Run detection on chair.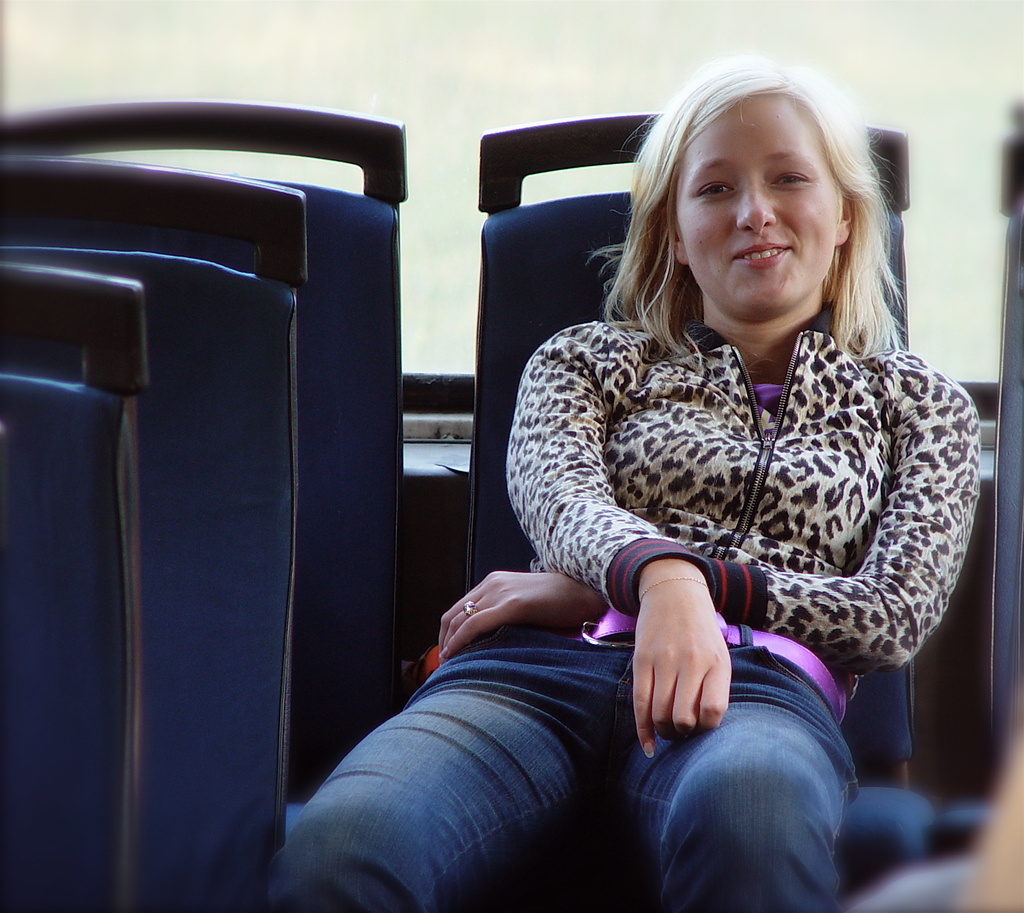
Result: box=[920, 99, 1023, 862].
